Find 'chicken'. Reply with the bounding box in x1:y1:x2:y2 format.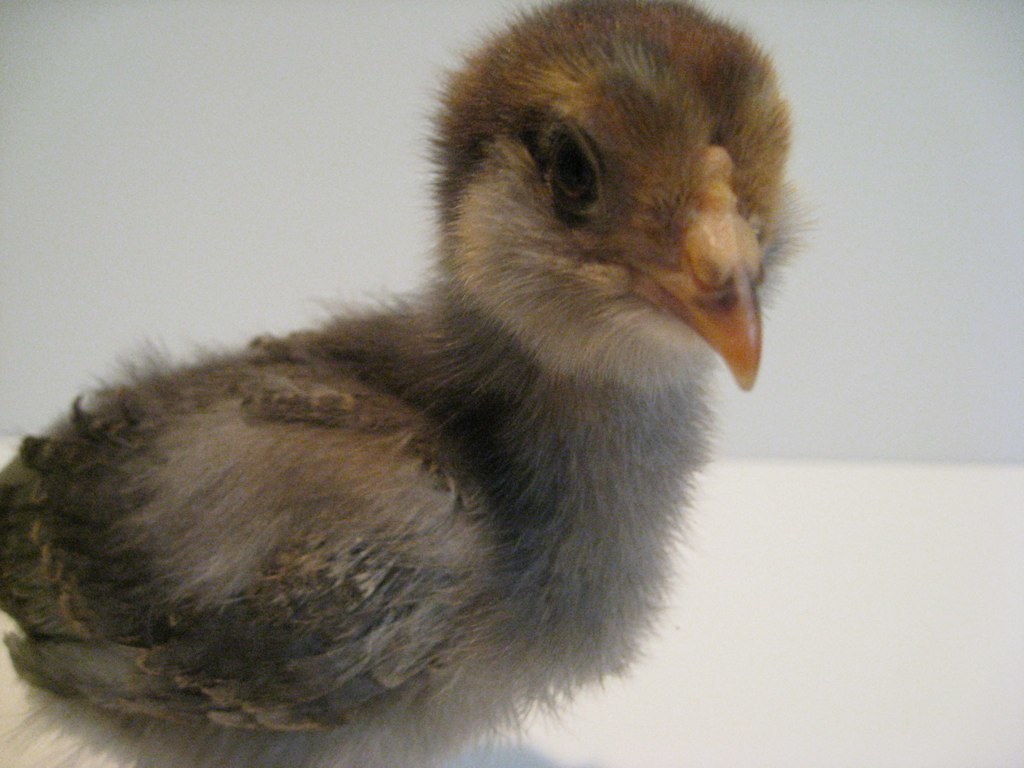
0:0:807:767.
